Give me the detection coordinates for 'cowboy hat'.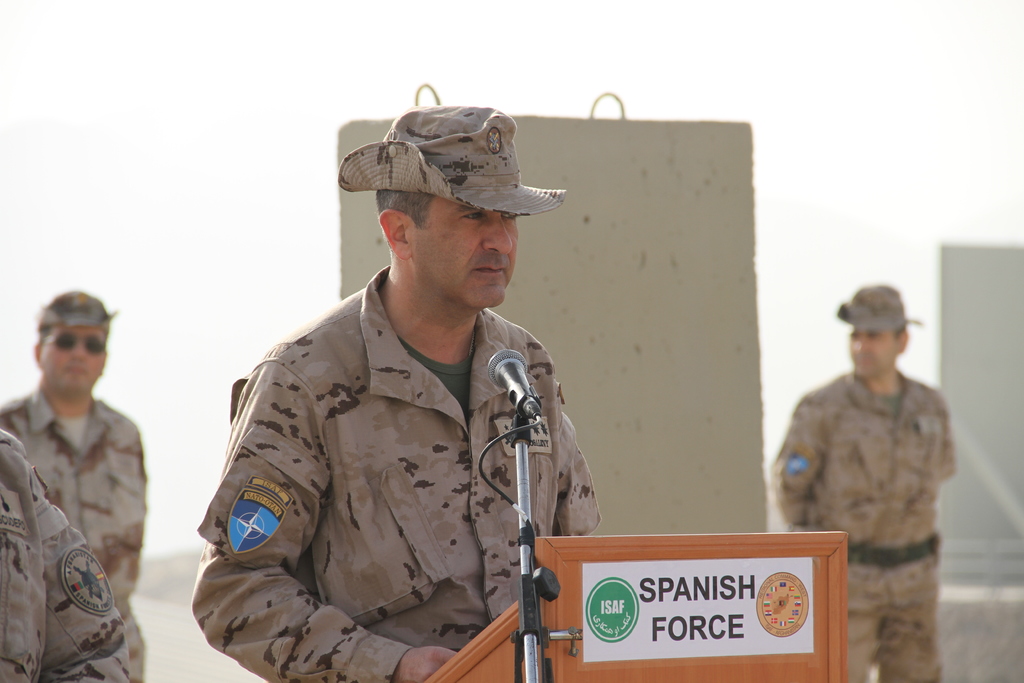
detection(836, 285, 922, 325).
